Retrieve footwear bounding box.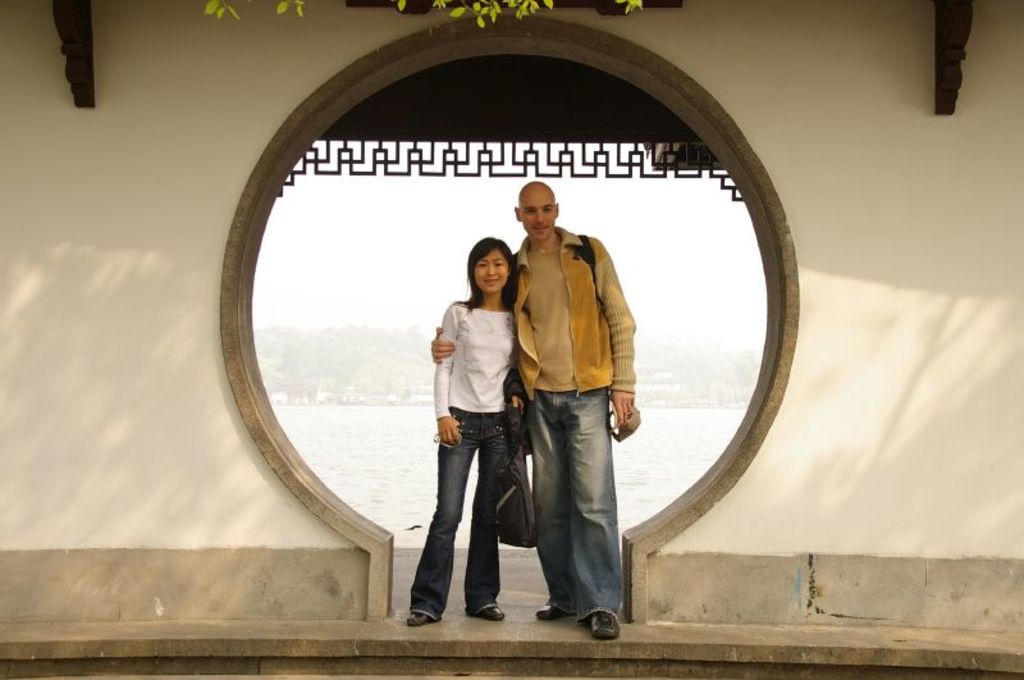
Bounding box: 536/598/579/621.
